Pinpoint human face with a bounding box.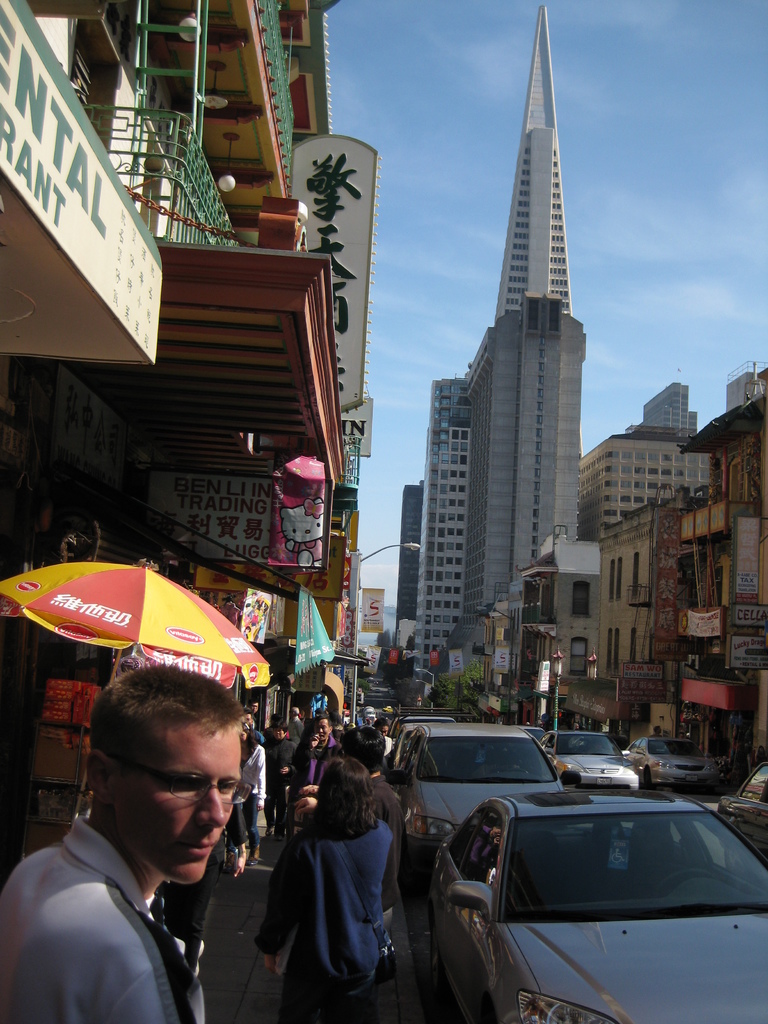
[left=314, top=718, right=330, bottom=739].
